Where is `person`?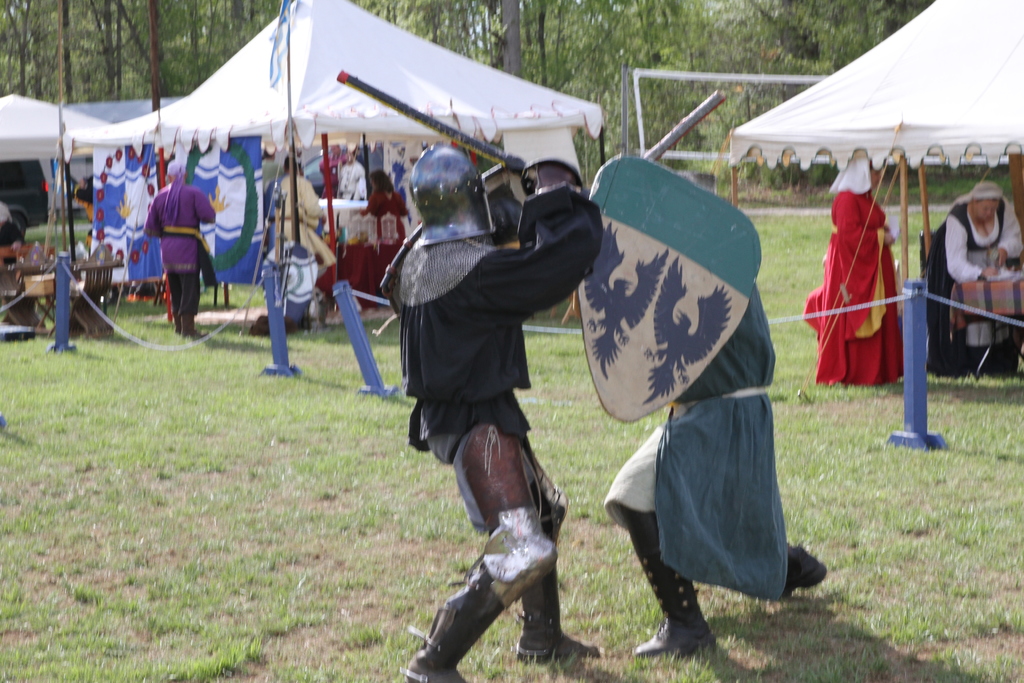
pyautogui.locateOnScreen(362, 168, 408, 292).
